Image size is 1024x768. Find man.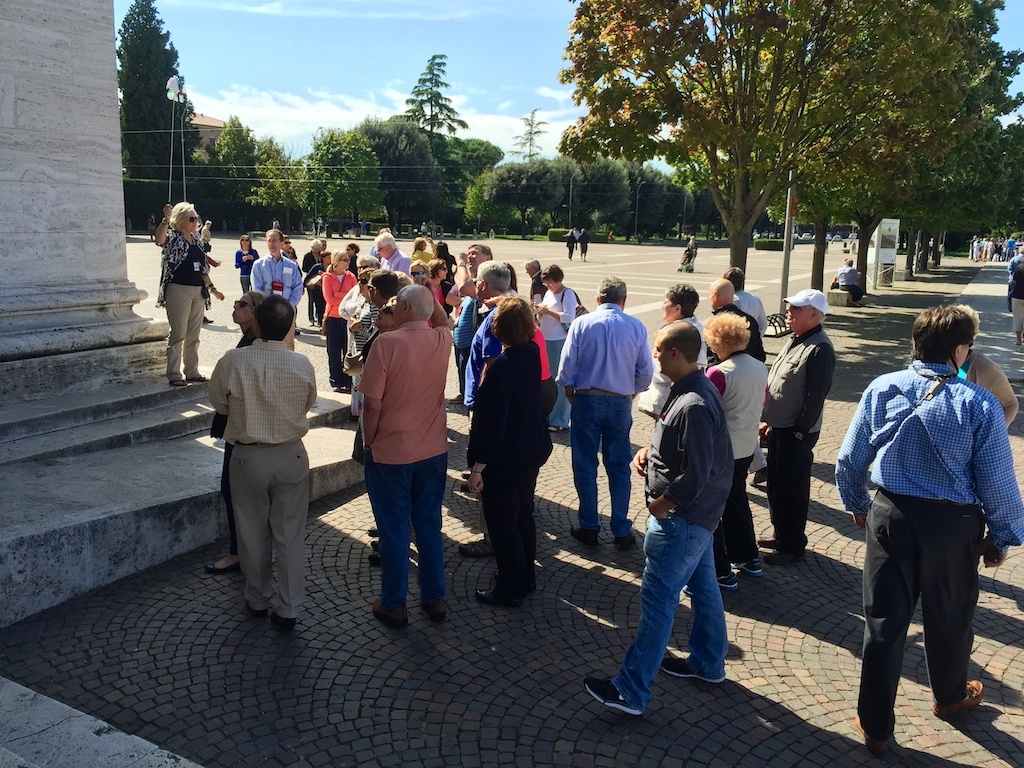
828,306,1023,753.
